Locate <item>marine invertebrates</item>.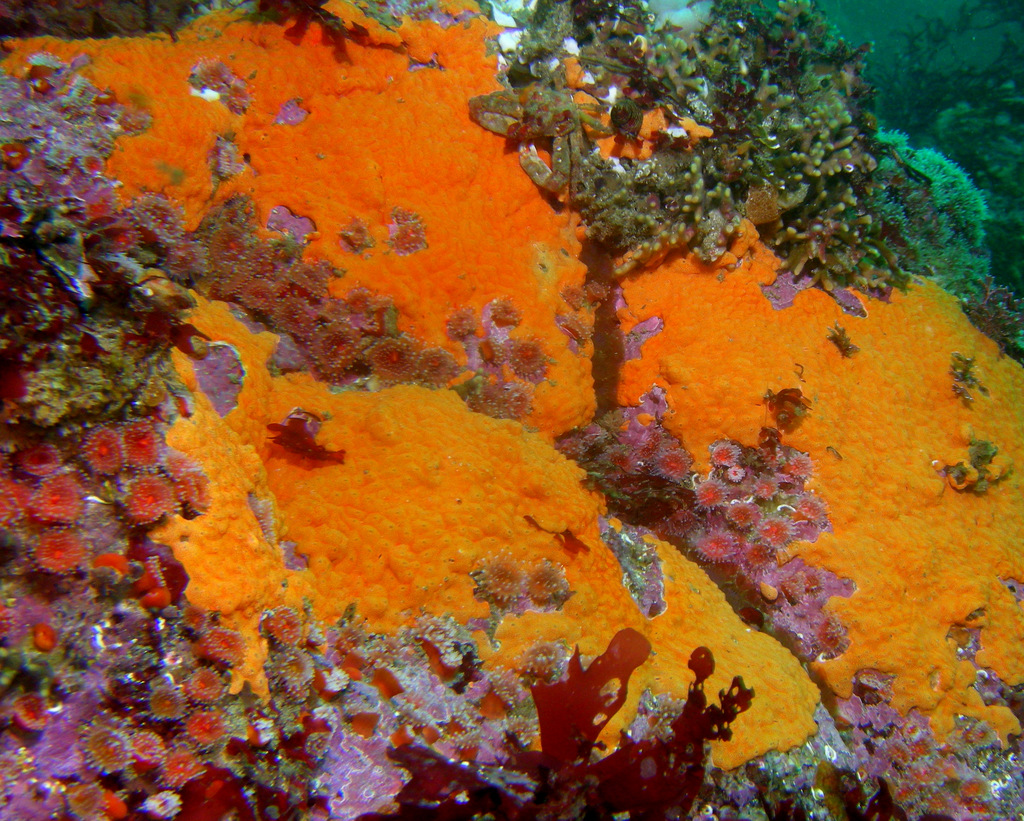
Bounding box: bbox=(140, 302, 182, 344).
